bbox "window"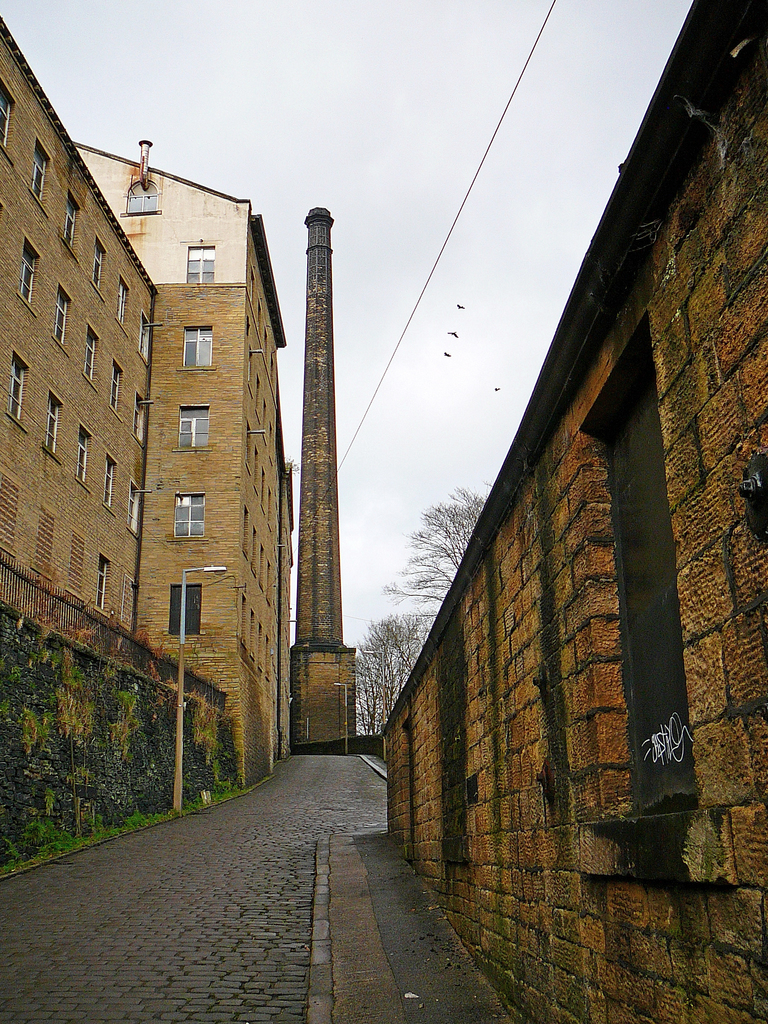
{"x1": 4, "y1": 351, "x2": 32, "y2": 431}
